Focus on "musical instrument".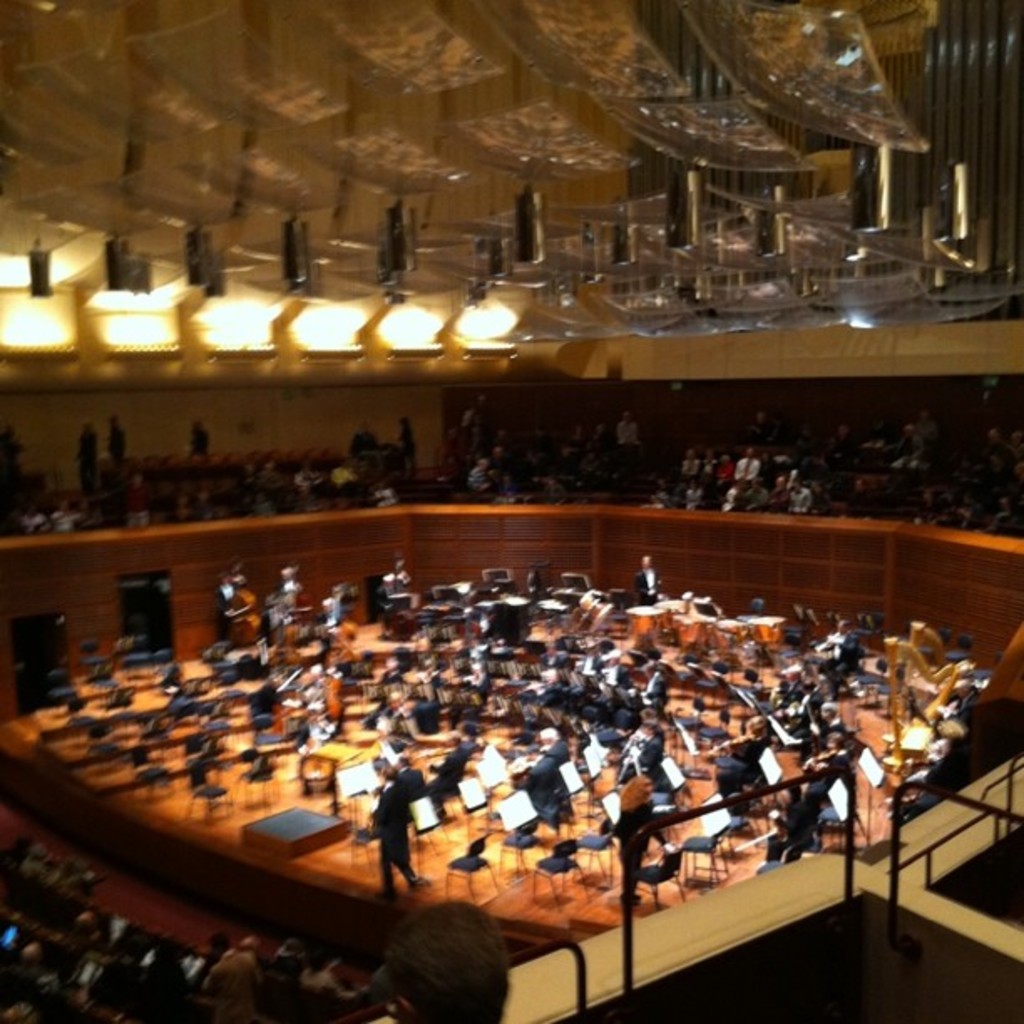
Focused at (229,569,264,646).
